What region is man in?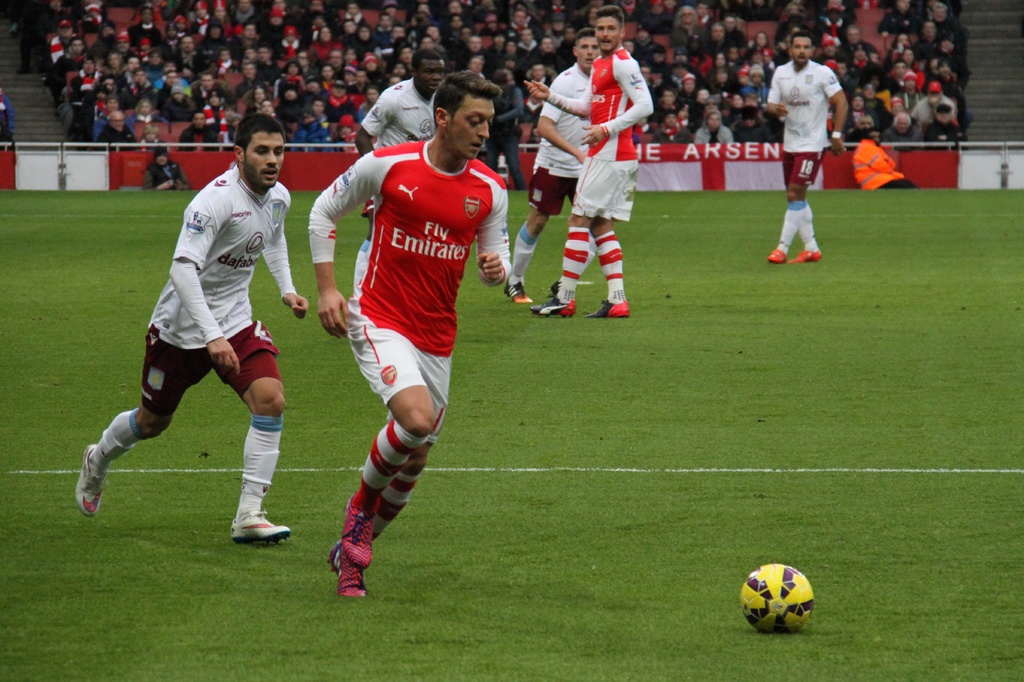
Rect(513, 26, 536, 59).
